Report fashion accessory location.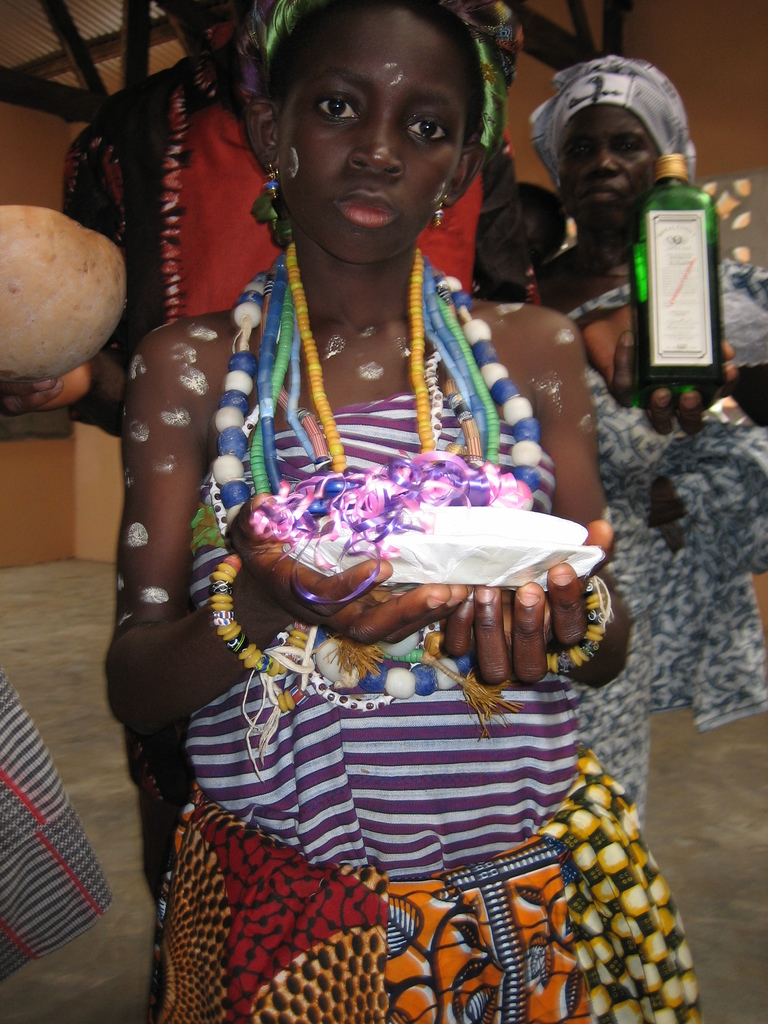
Report: box(555, 579, 607, 678).
